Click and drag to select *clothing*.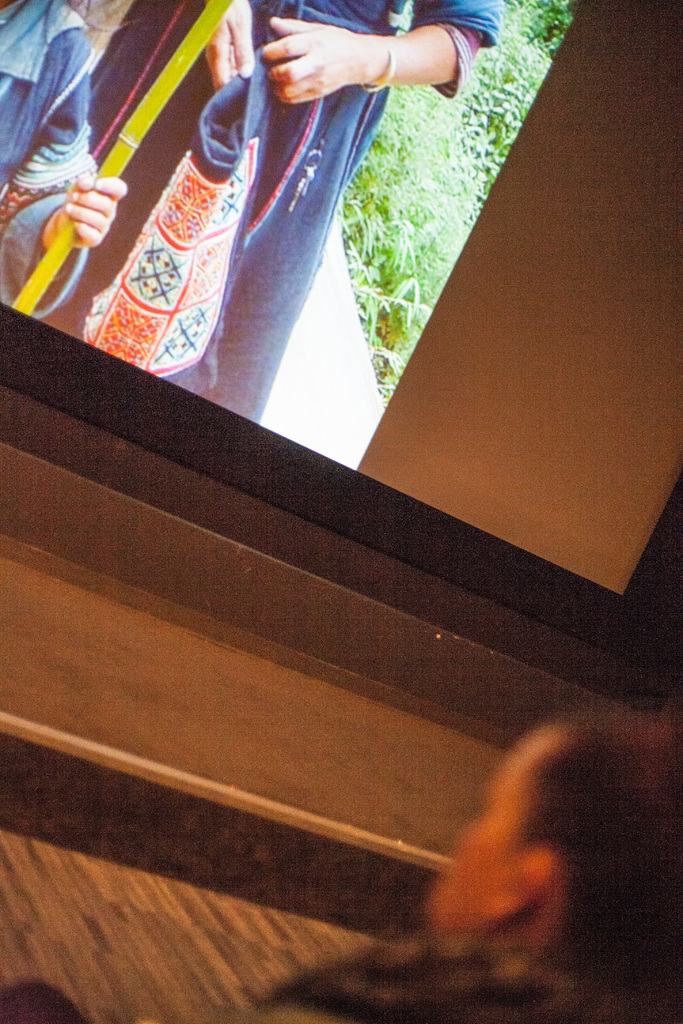
Selection: 0:0:93:314.
